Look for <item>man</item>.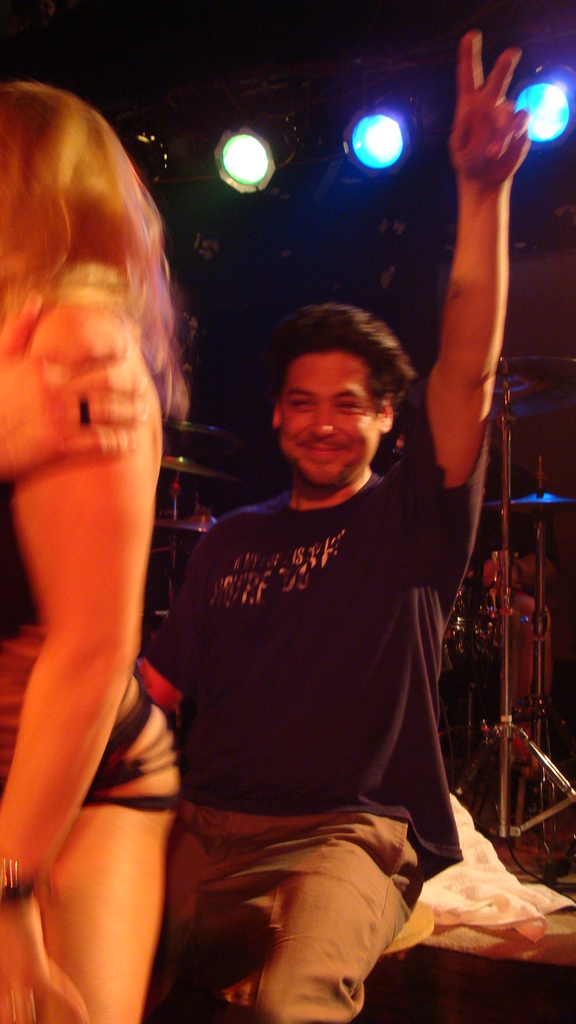
Found: select_region(146, 26, 536, 1023).
